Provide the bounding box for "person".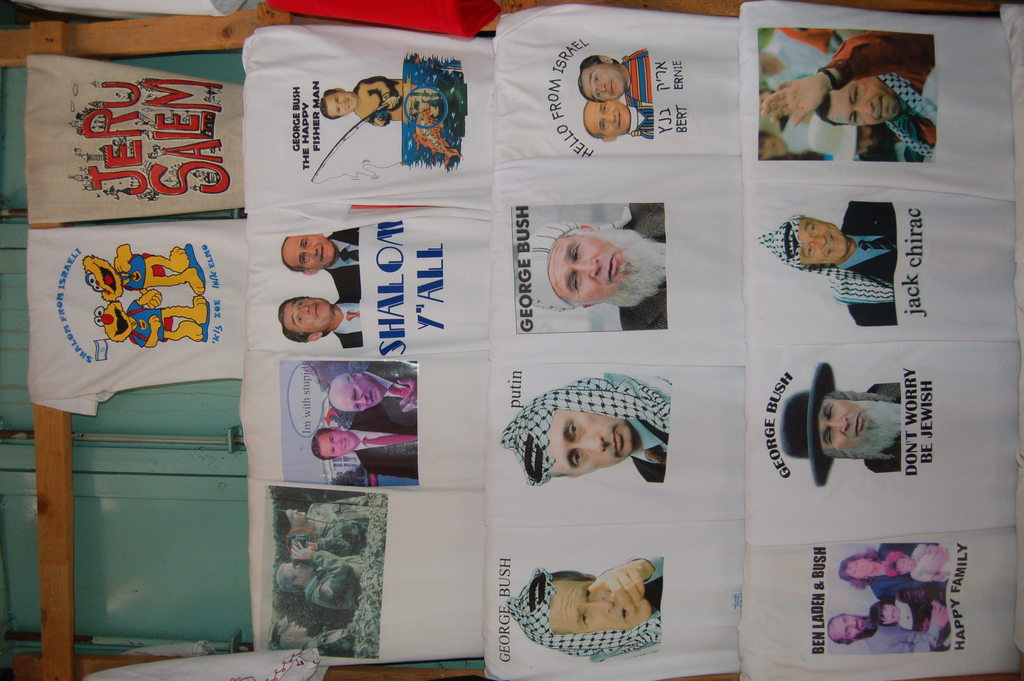
x1=824, y1=602, x2=951, y2=654.
